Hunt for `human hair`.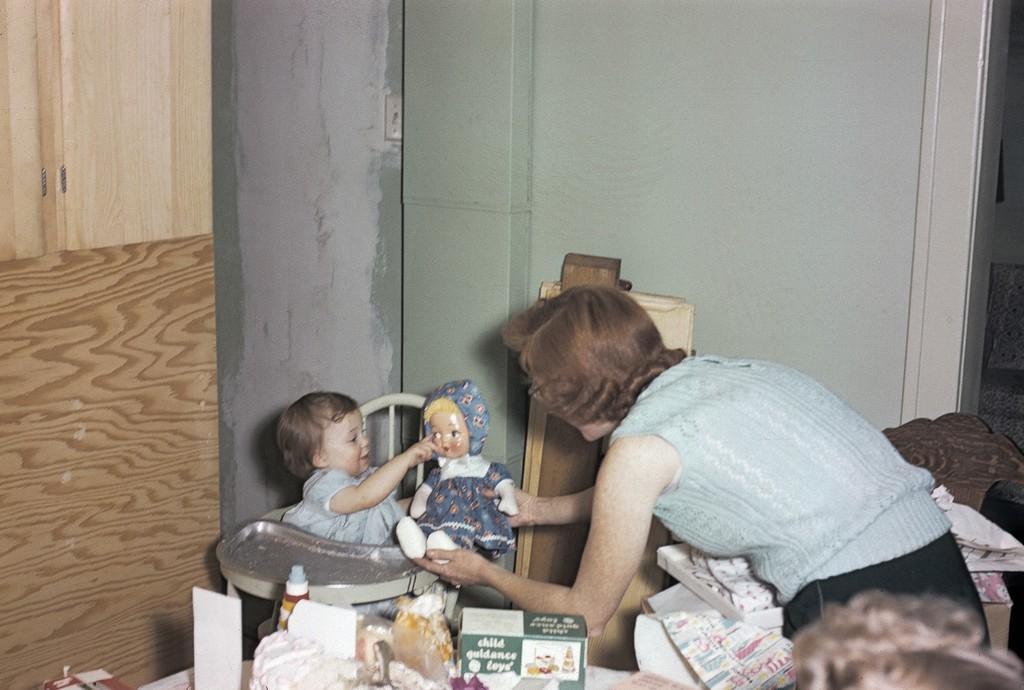
Hunted down at {"x1": 497, "y1": 275, "x2": 667, "y2": 450}.
